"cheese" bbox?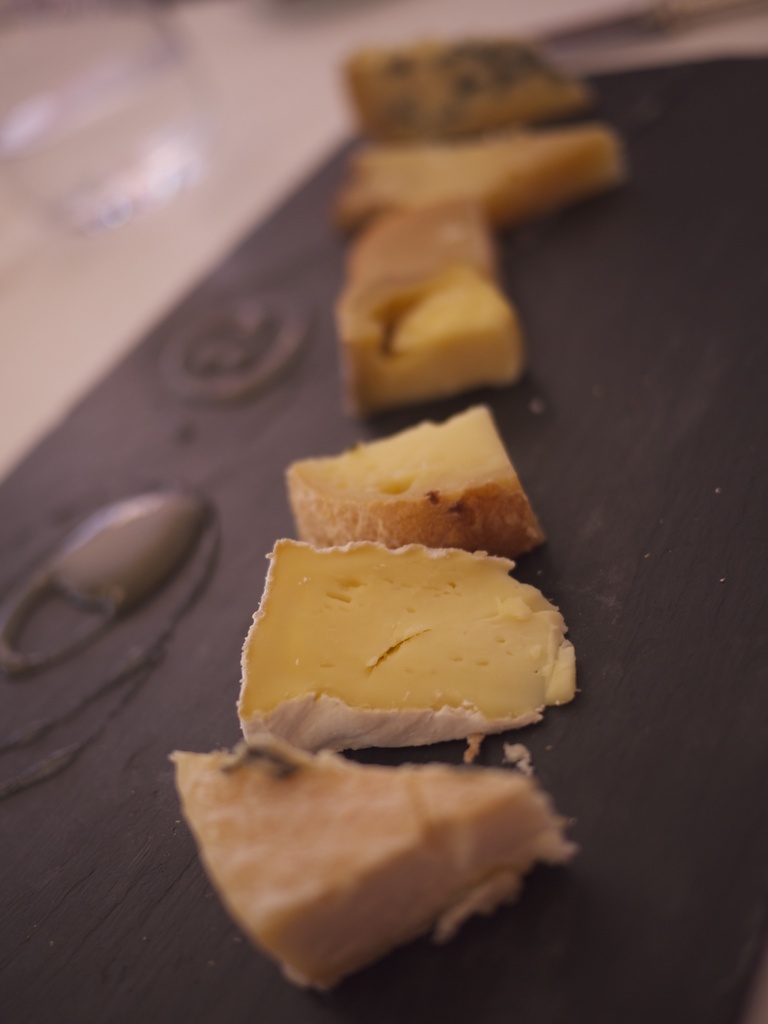
<box>158,732,573,990</box>
